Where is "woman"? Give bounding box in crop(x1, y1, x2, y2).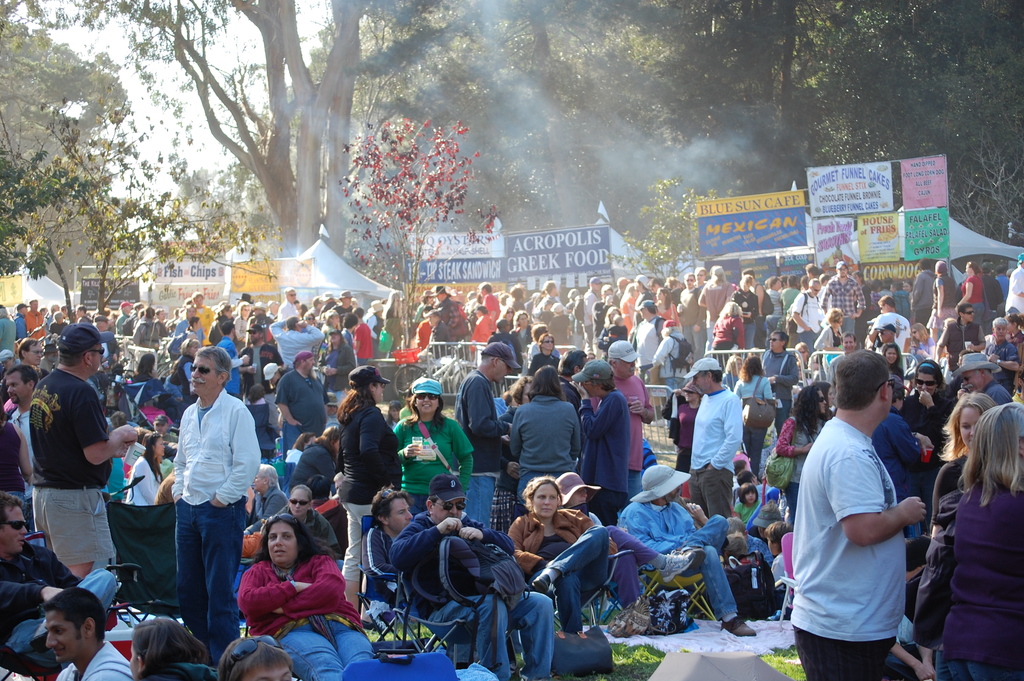
crop(127, 621, 218, 680).
